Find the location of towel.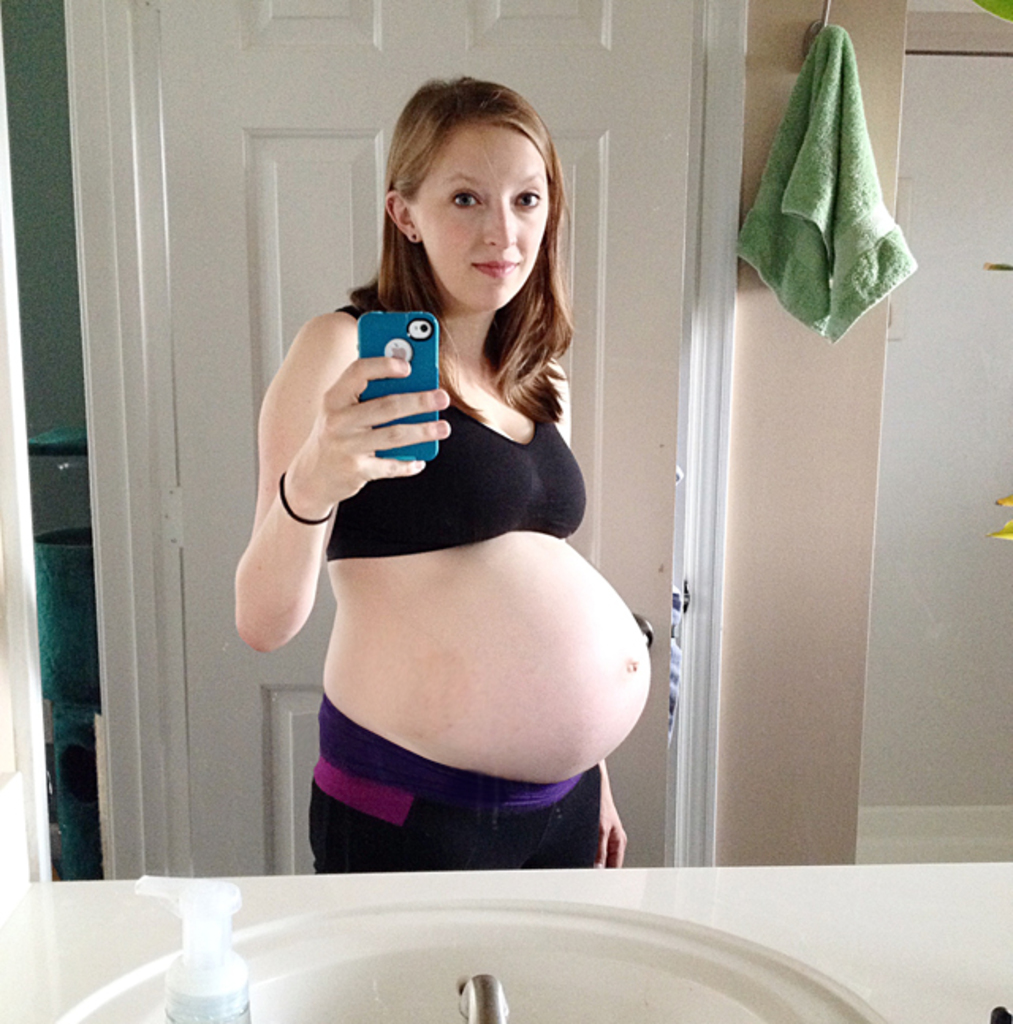
Location: (left=749, top=55, right=923, bottom=313).
